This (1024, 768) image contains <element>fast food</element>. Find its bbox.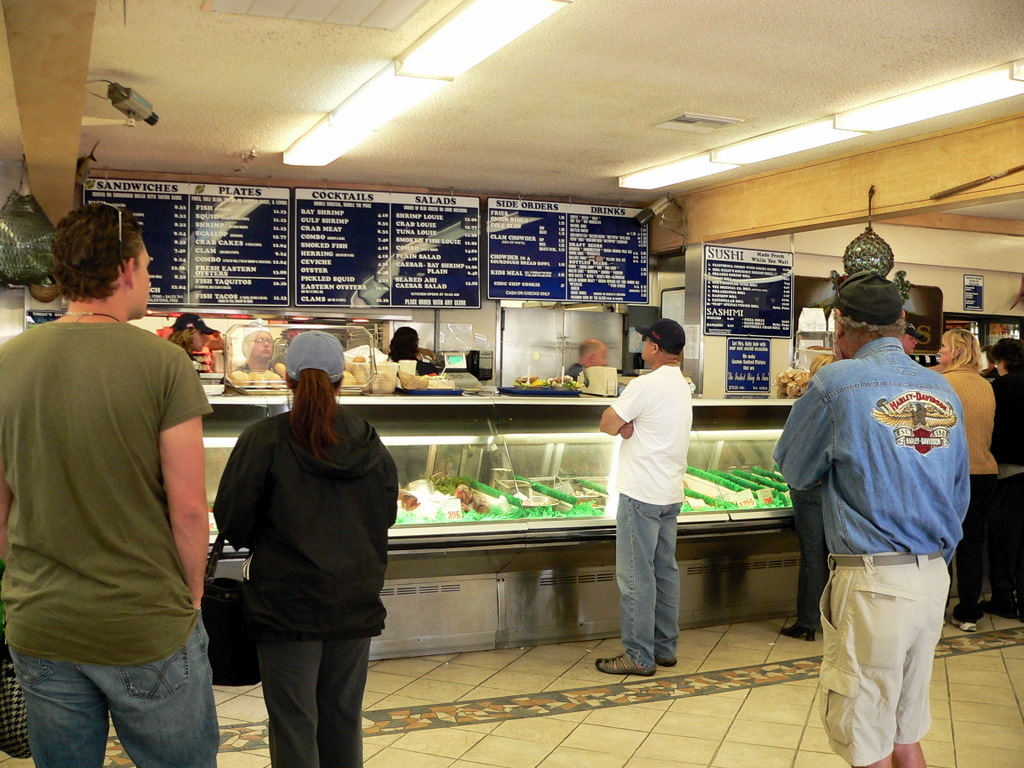
401,492,420,515.
